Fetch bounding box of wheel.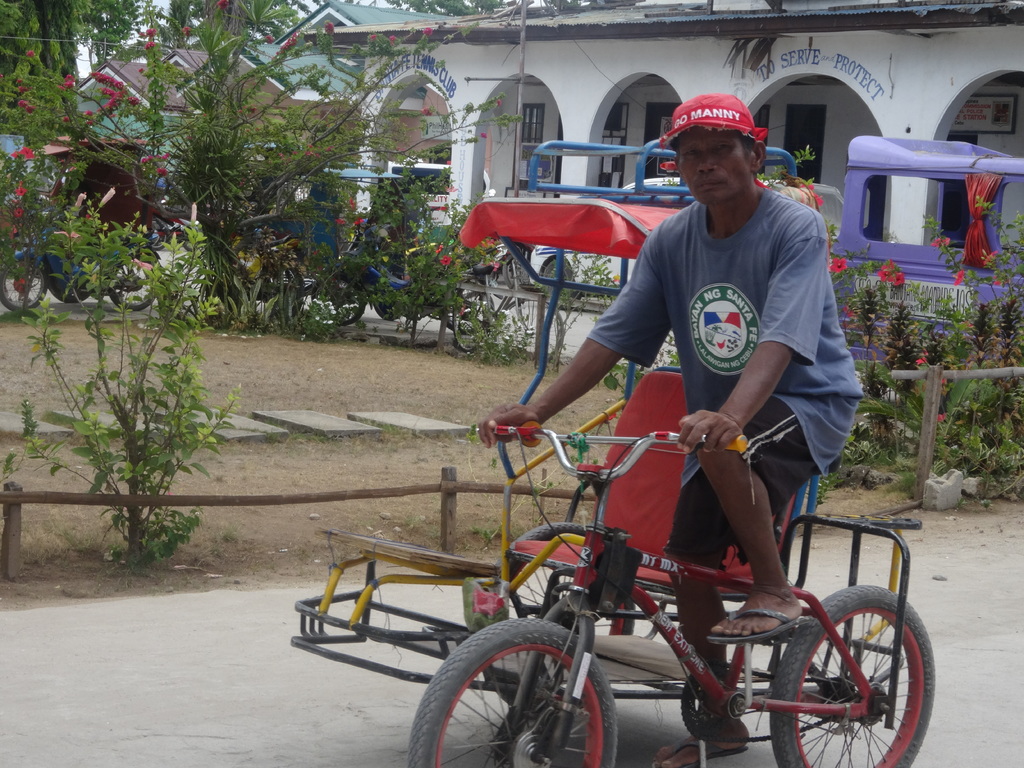
Bbox: bbox=(0, 260, 44, 314).
